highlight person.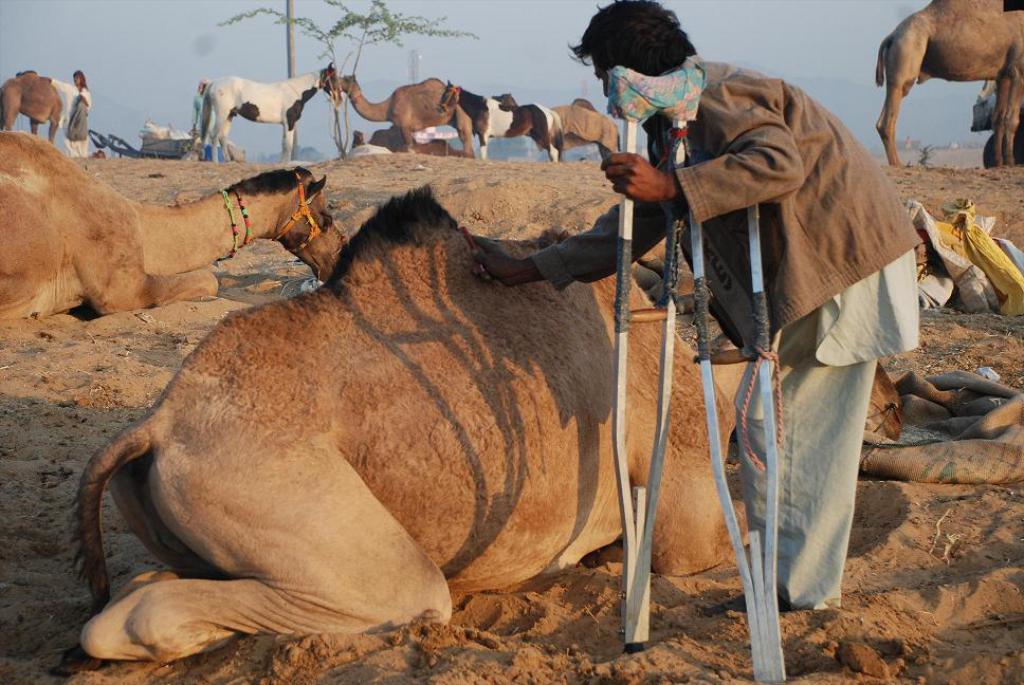
Highlighted region: 189, 81, 224, 167.
